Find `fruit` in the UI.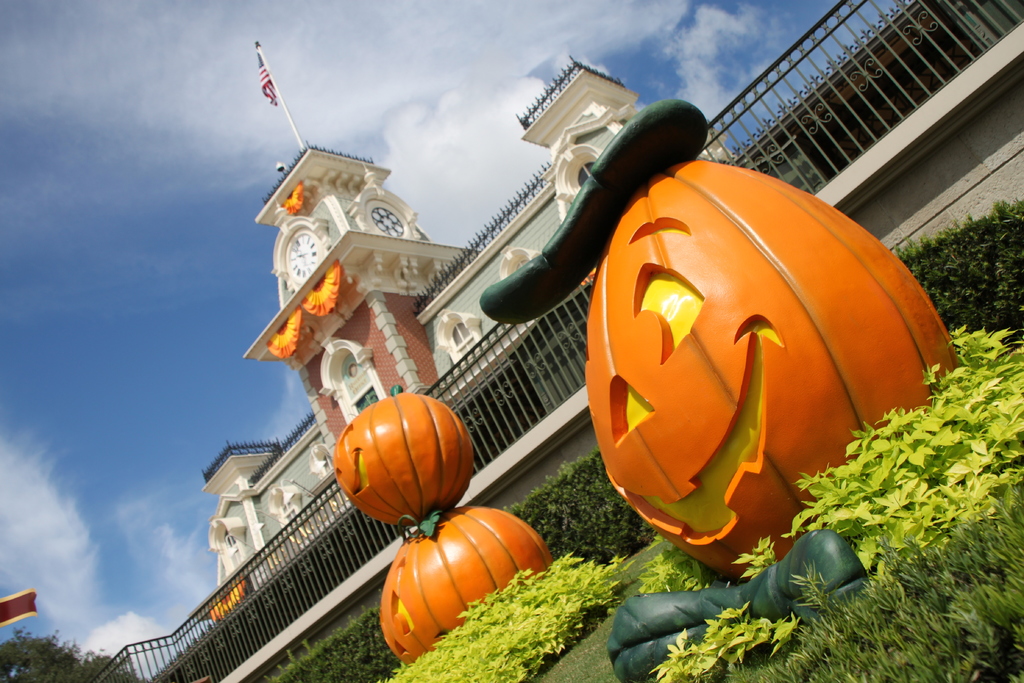
UI element at 342:390:469:526.
